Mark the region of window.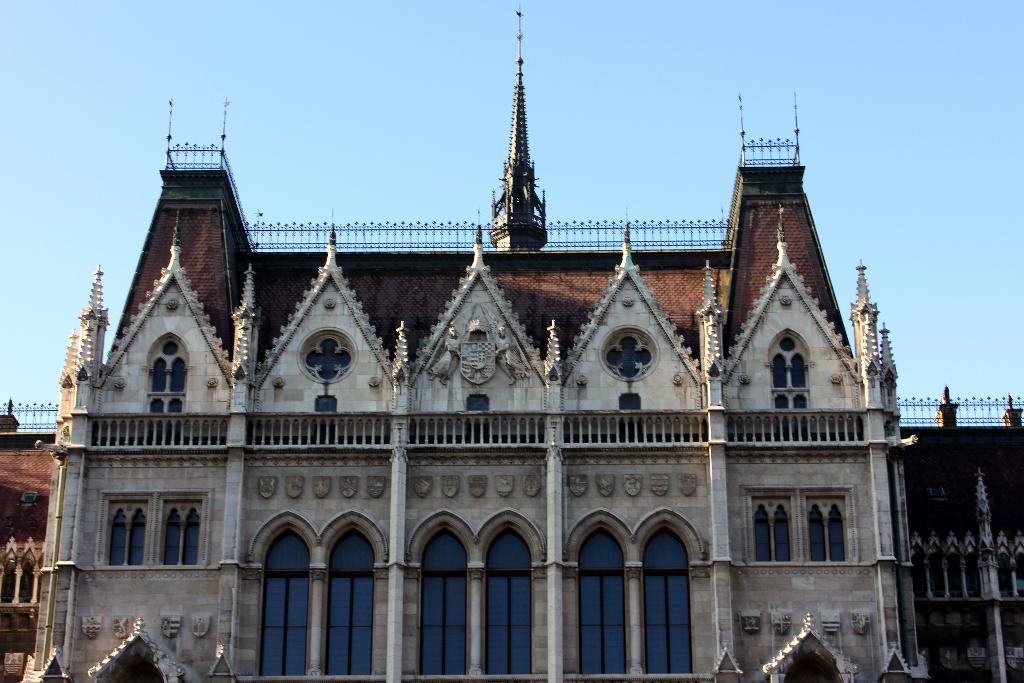
Region: [x1=317, y1=512, x2=390, y2=682].
